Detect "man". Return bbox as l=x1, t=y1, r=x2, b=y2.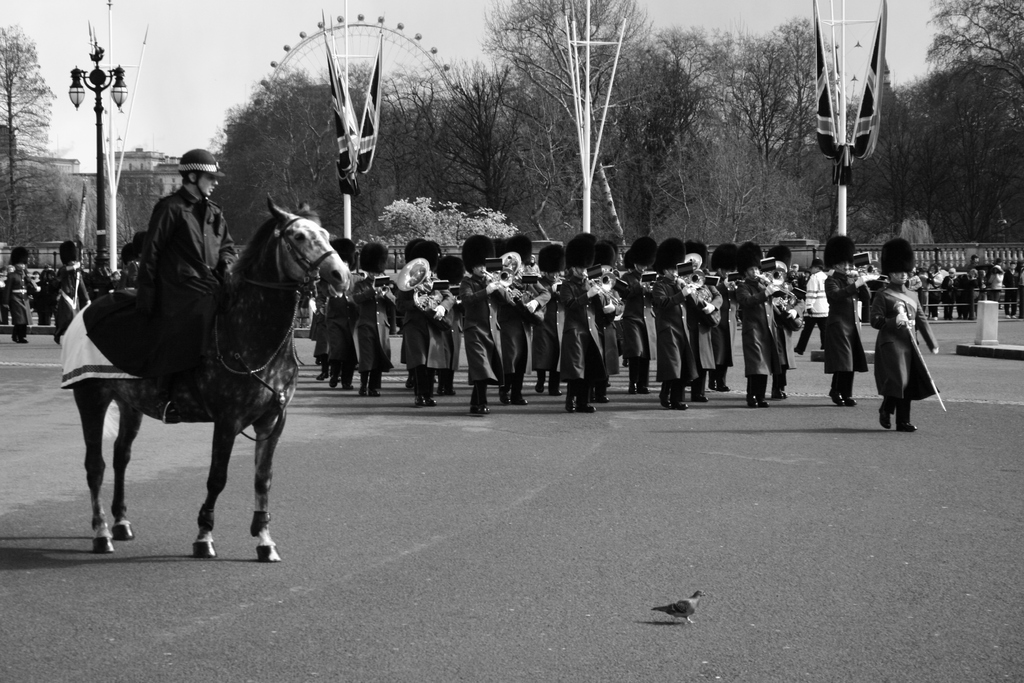
l=408, t=242, r=449, b=408.
